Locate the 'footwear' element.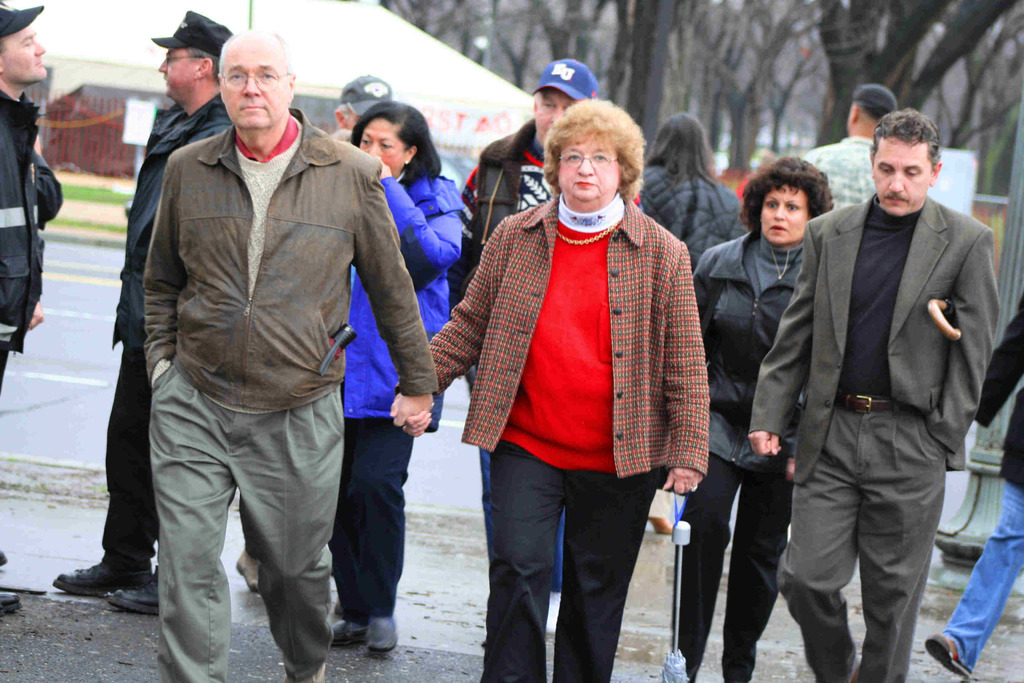
Element bbox: pyautogui.locateOnScreen(0, 588, 25, 618).
